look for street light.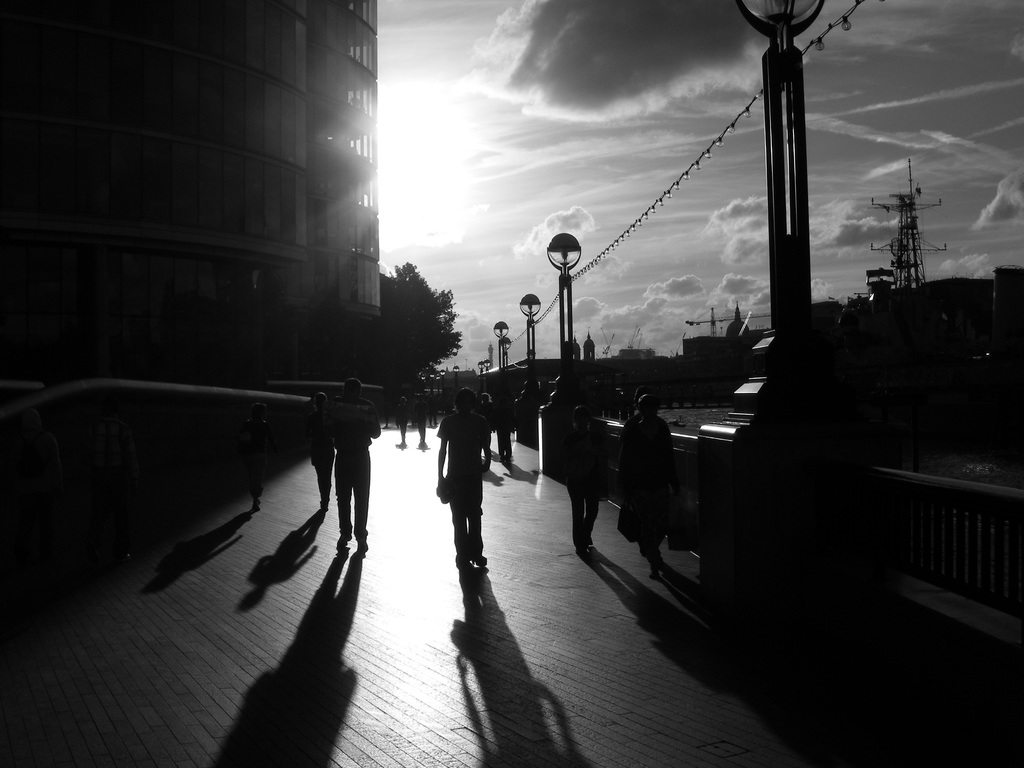
Found: 693/0/843/623.
